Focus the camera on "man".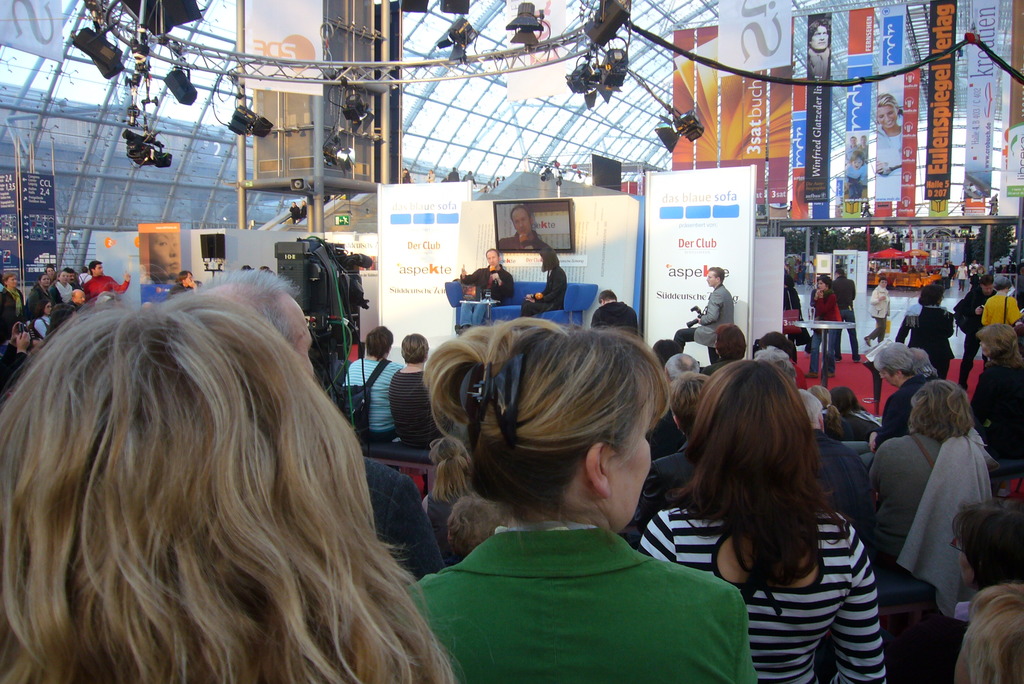
Focus region: [696,265,740,367].
